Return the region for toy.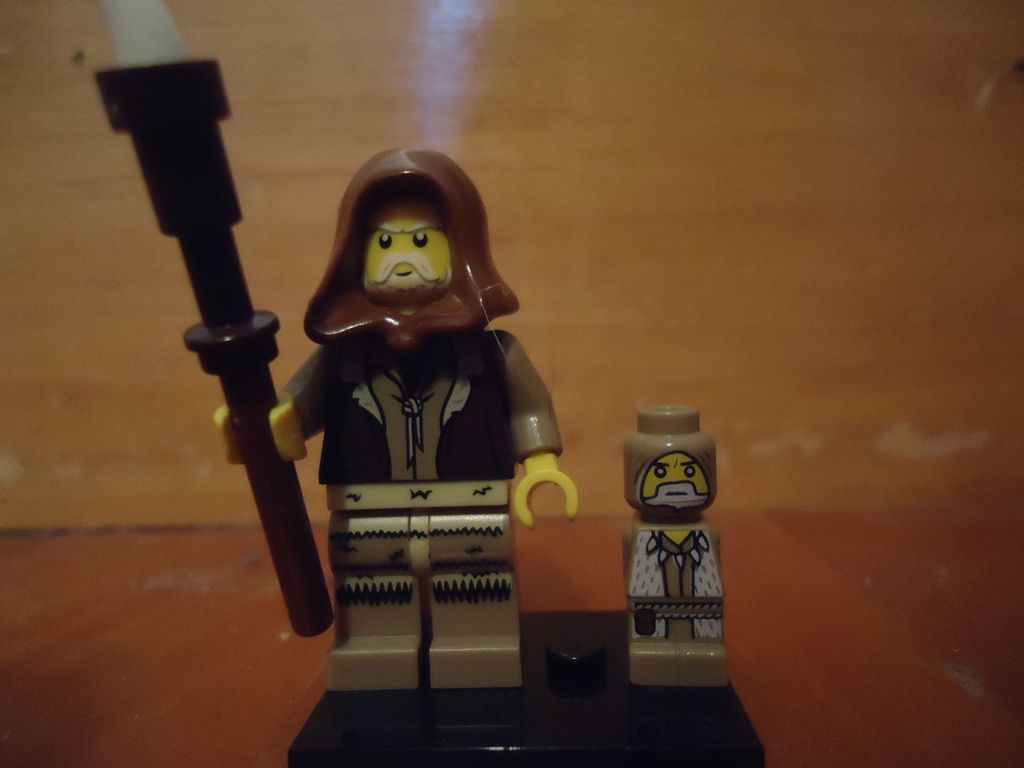
(left=620, top=398, right=732, bottom=691).
